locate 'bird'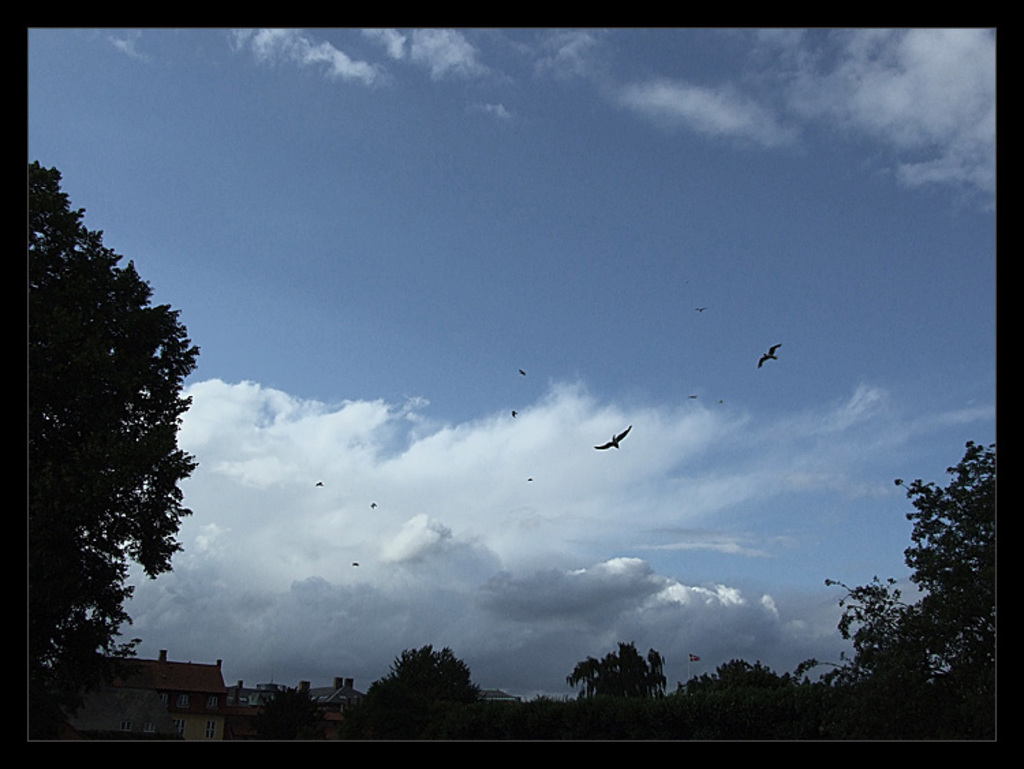
select_region(370, 503, 378, 509)
